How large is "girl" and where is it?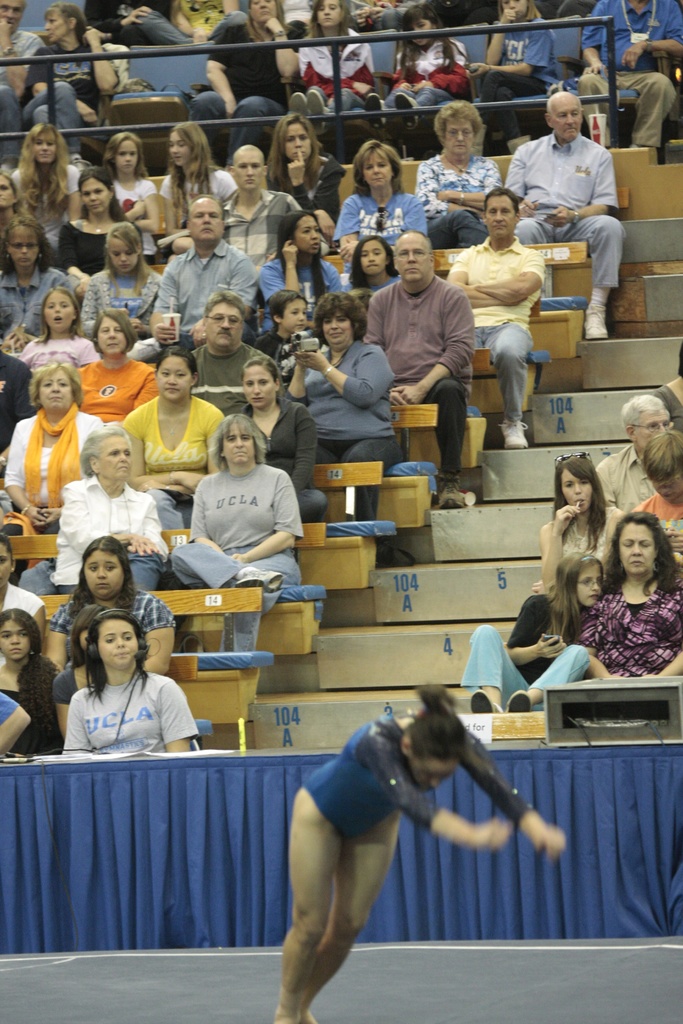
Bounding box: Rect(460, 559, 617, 716).
